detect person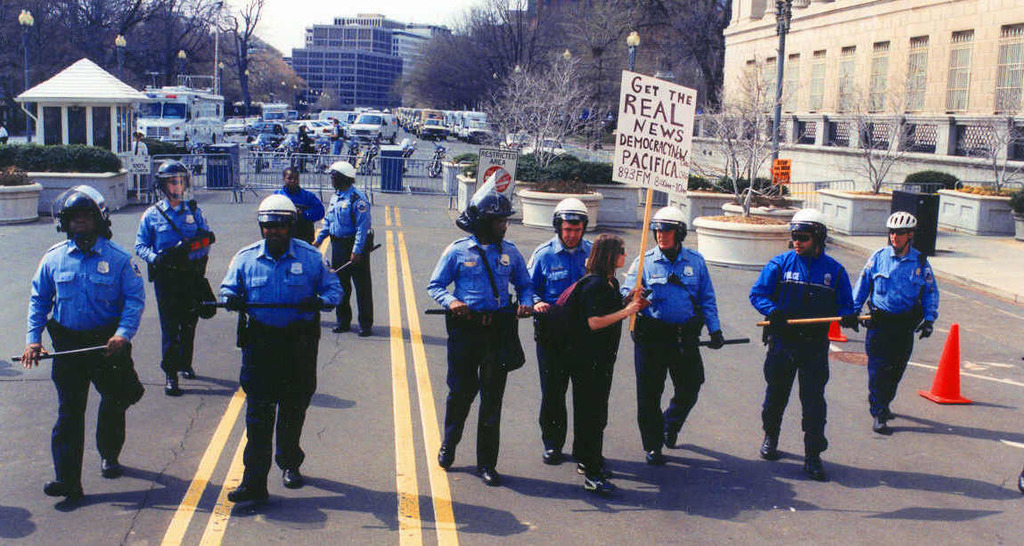
rect(623, 201, 727, 461)
